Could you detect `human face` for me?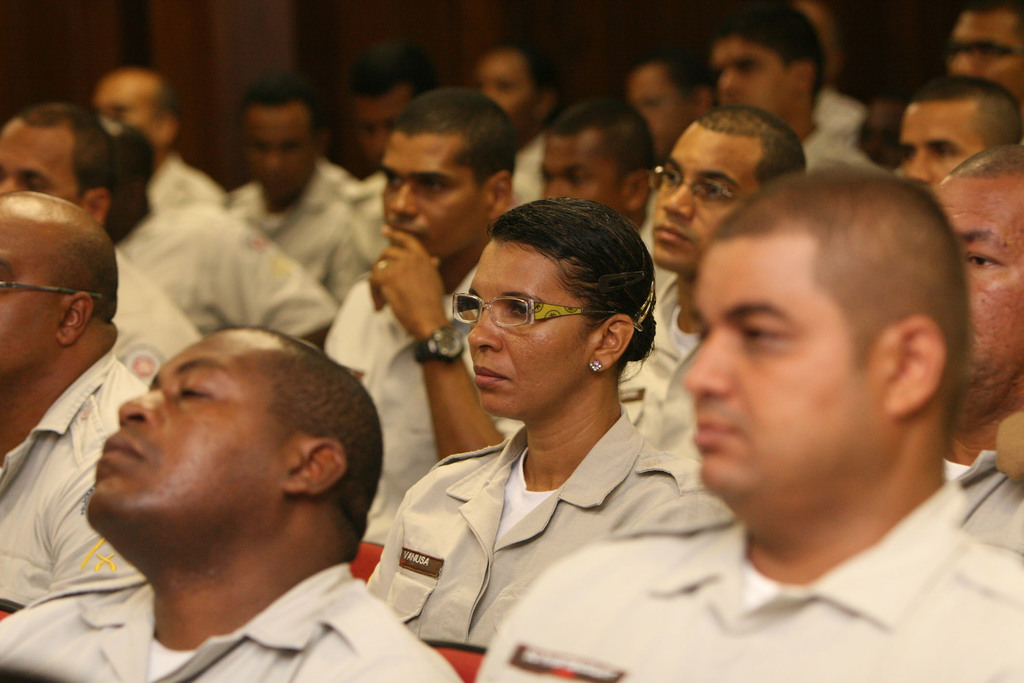
Detection result: <bbox>945, 7, 1023, 95</bbox>.
